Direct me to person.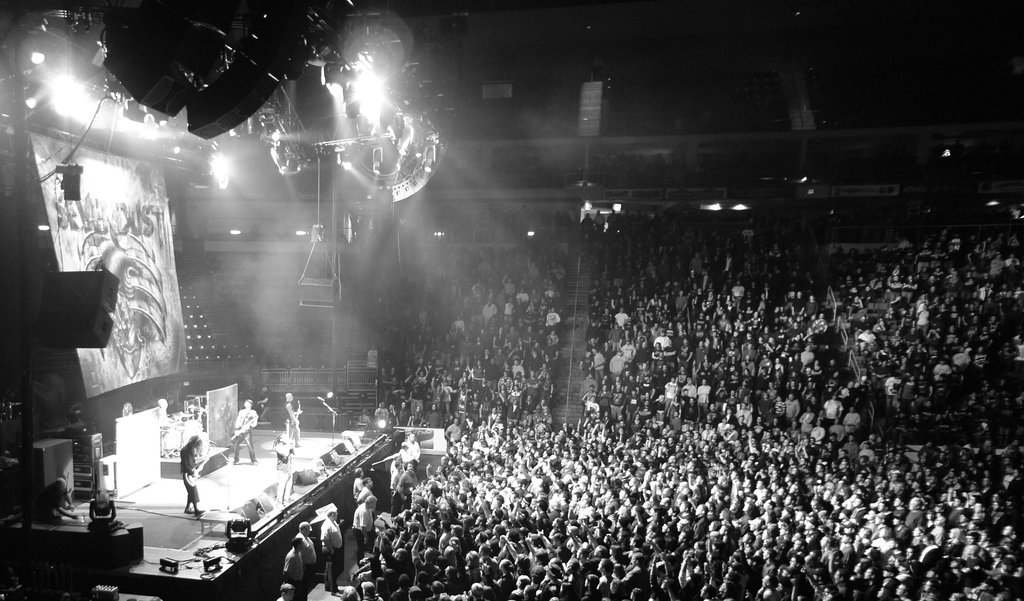
Direction: Rect(177, 431, 202, 516).
